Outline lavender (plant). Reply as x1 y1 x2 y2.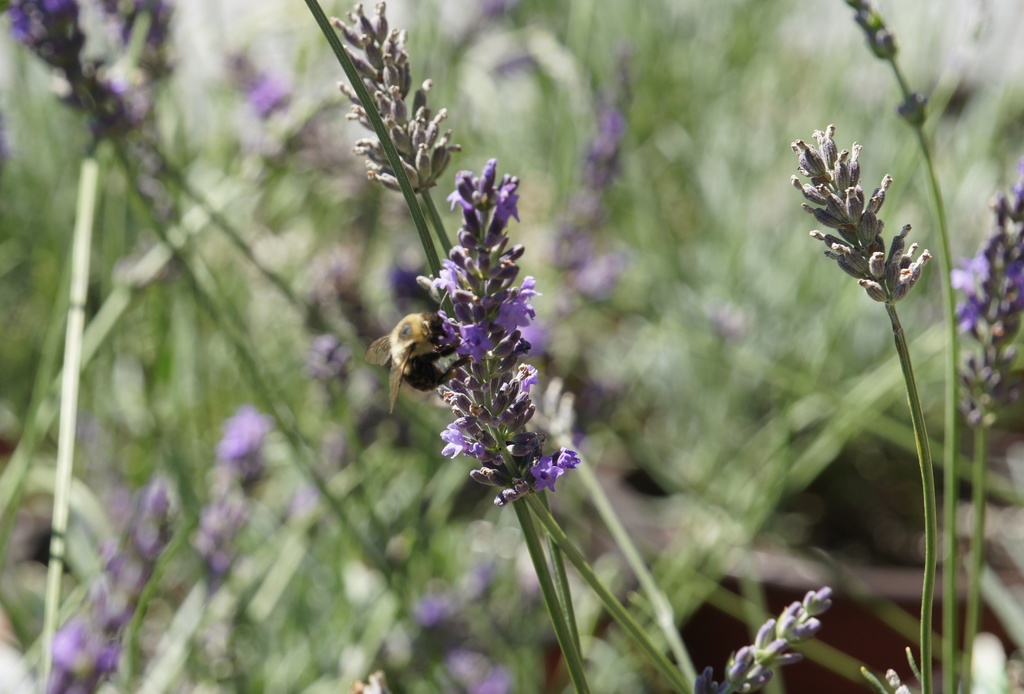
538 47 640 405.
